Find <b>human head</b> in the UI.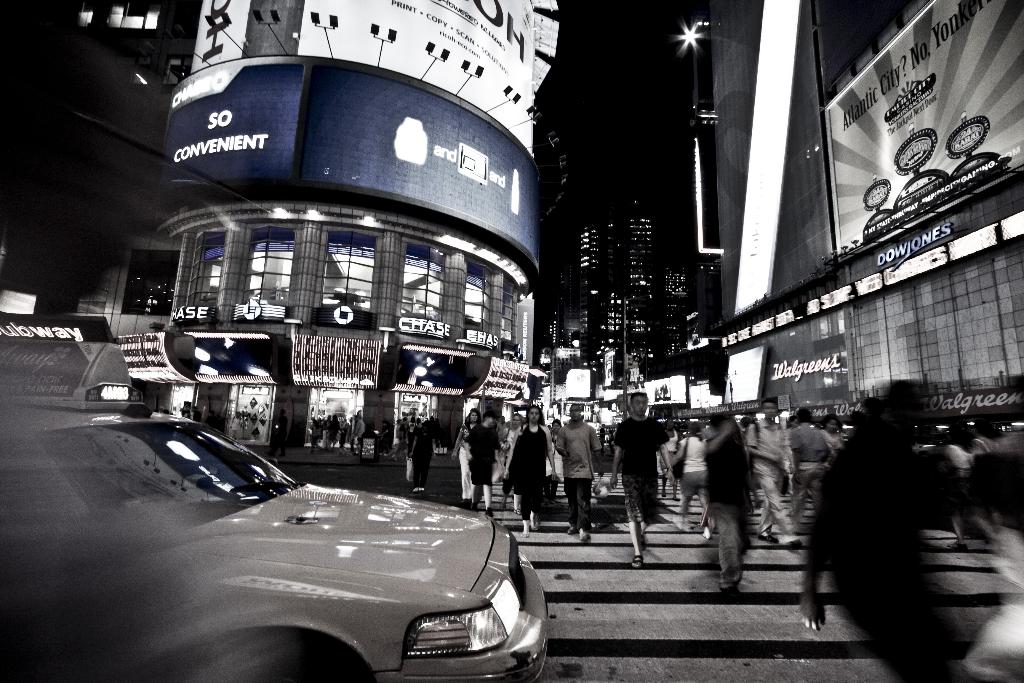
UI element at BBox(764, 400, 777, 422).
